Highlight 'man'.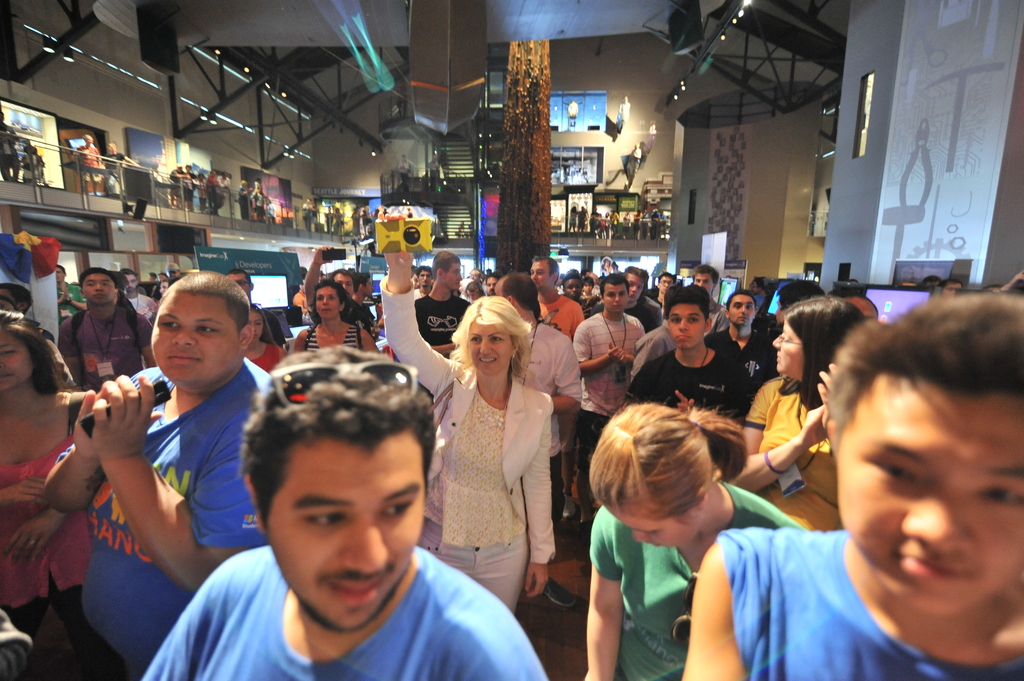
Highlighted region: BBox(610, 210, 621, 236).
